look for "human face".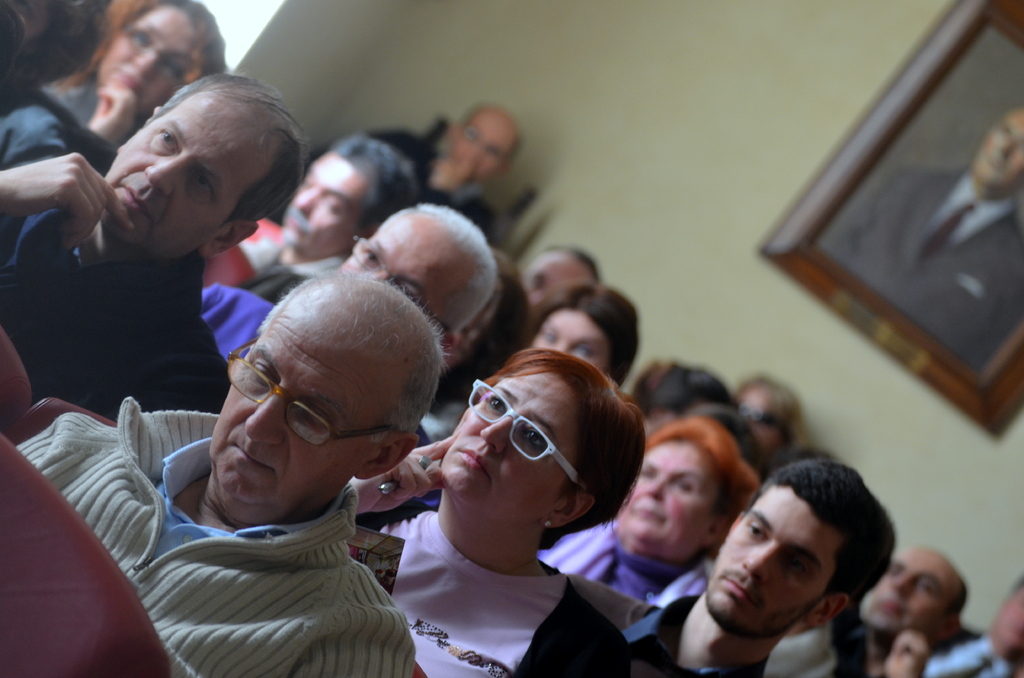
Found: detection(335, 210, 470, 320).
